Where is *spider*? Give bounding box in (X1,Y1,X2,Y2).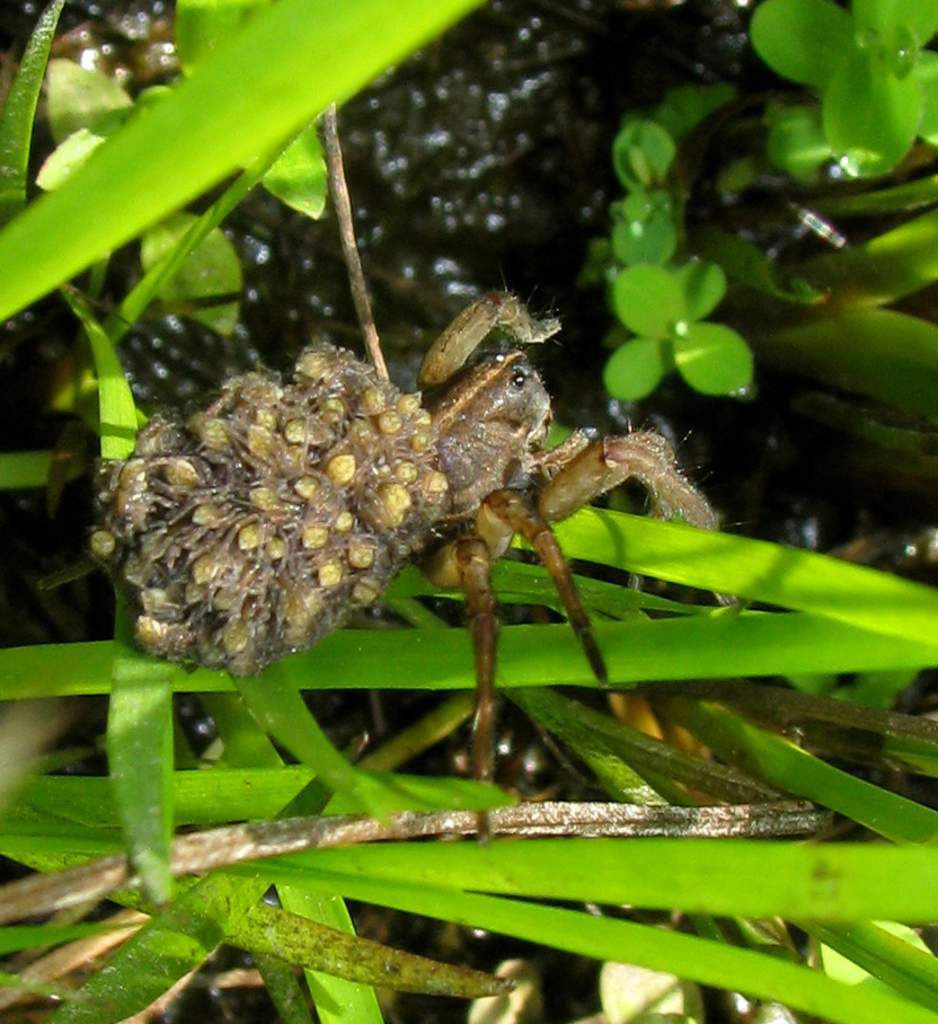
(73,99,747,855).
